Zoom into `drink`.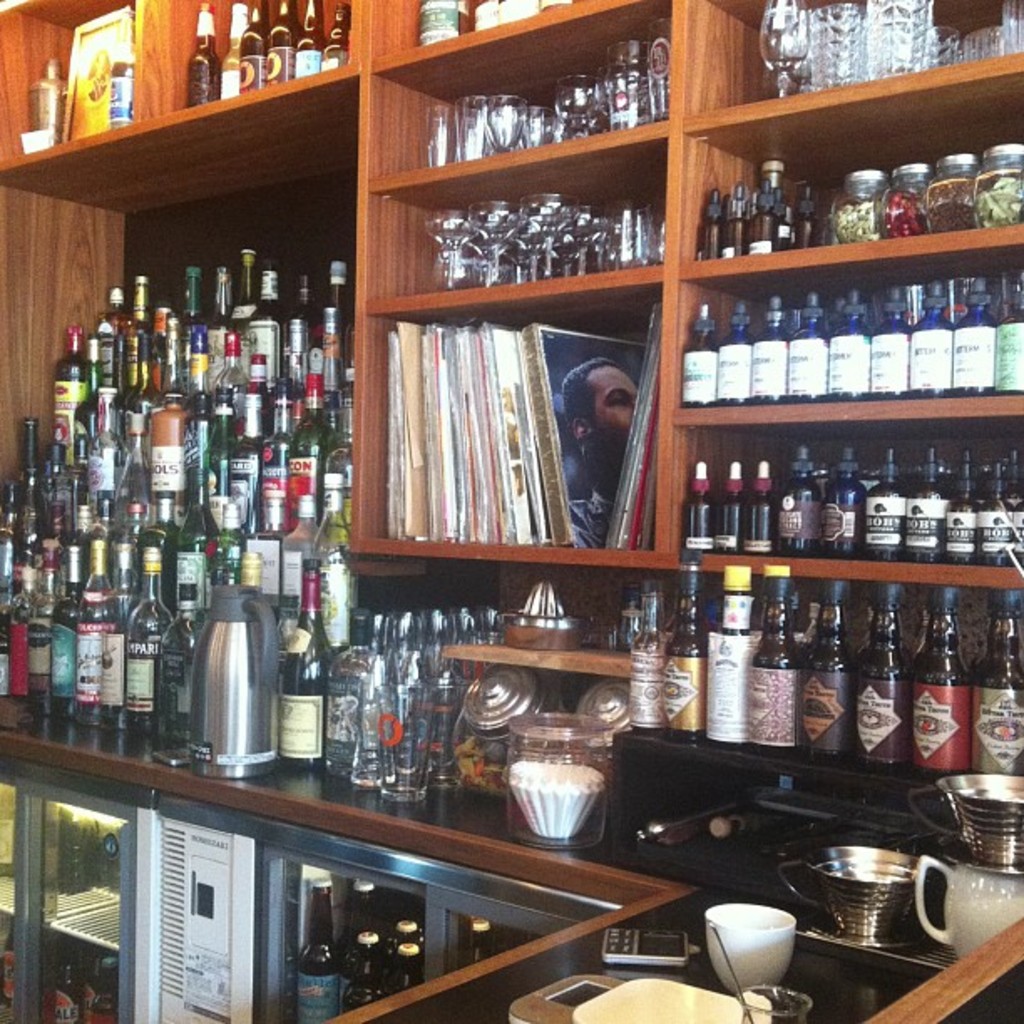
Zoom target: pyautogui.locateOnScreen(830, 284, 872, 393).
